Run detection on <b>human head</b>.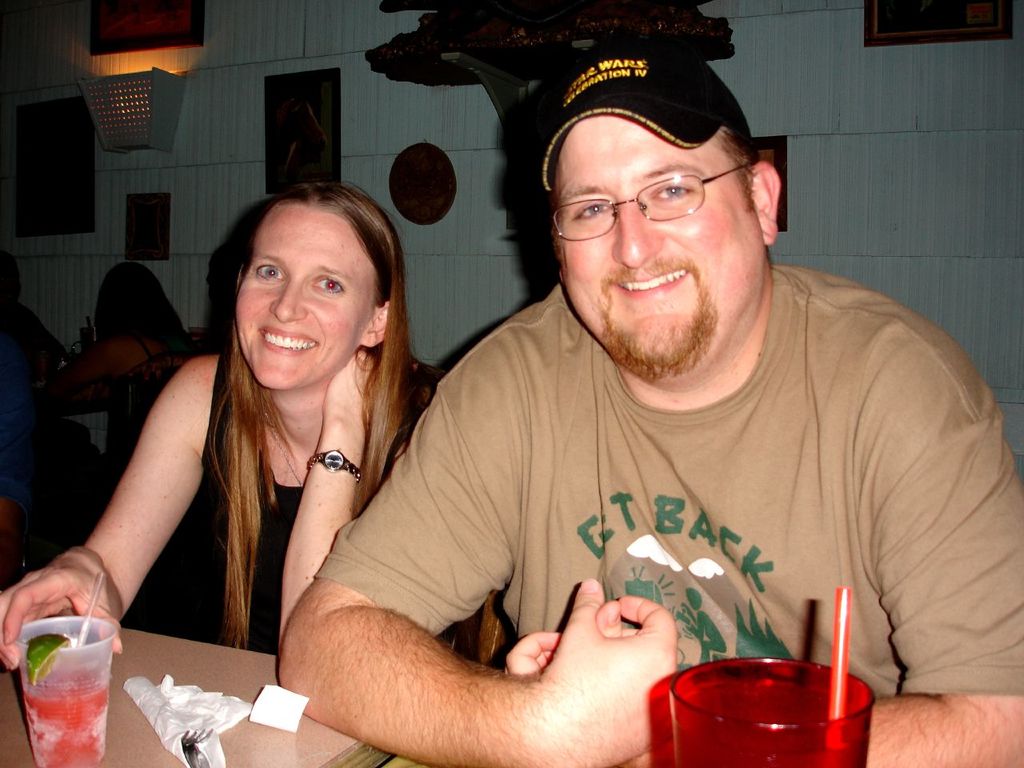
Result: bbox(515, 30, 790, 360).
